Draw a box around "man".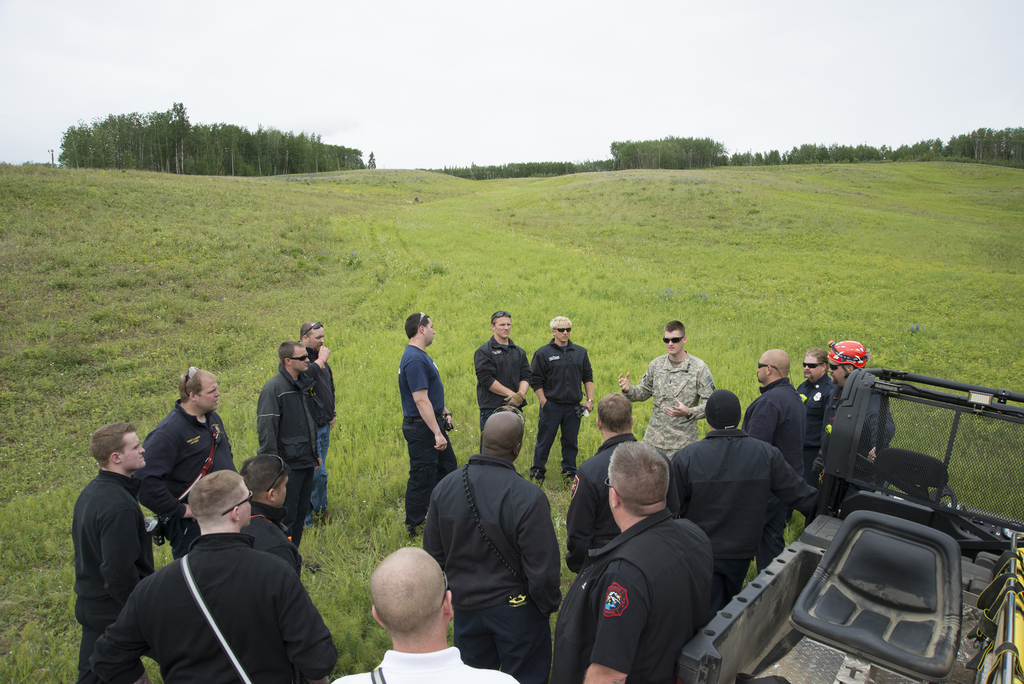
BBox(564, 391, 683, 574).
